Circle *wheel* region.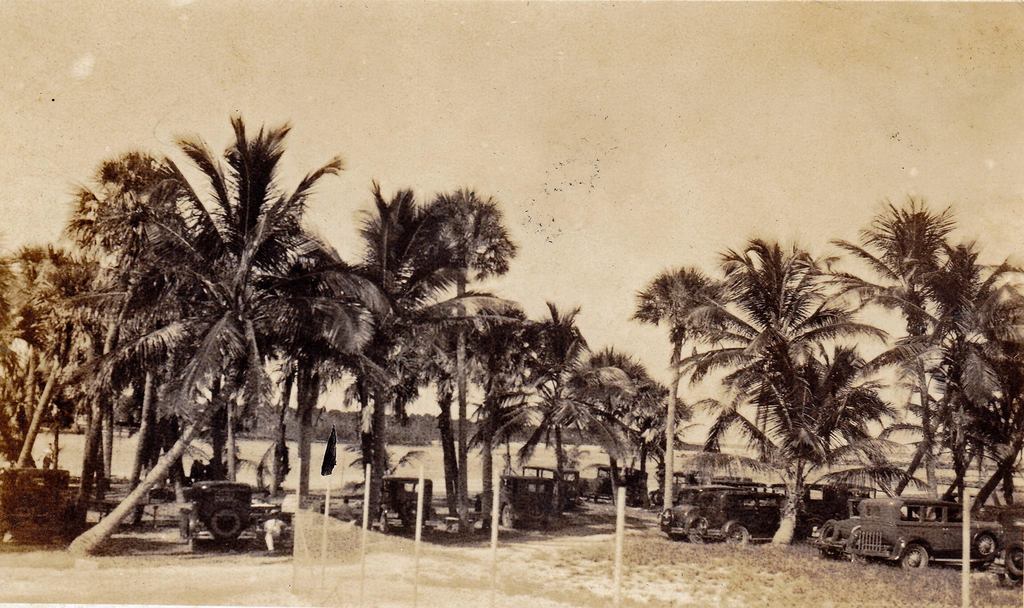
Region: BBox(526, 499, 545, 516).
